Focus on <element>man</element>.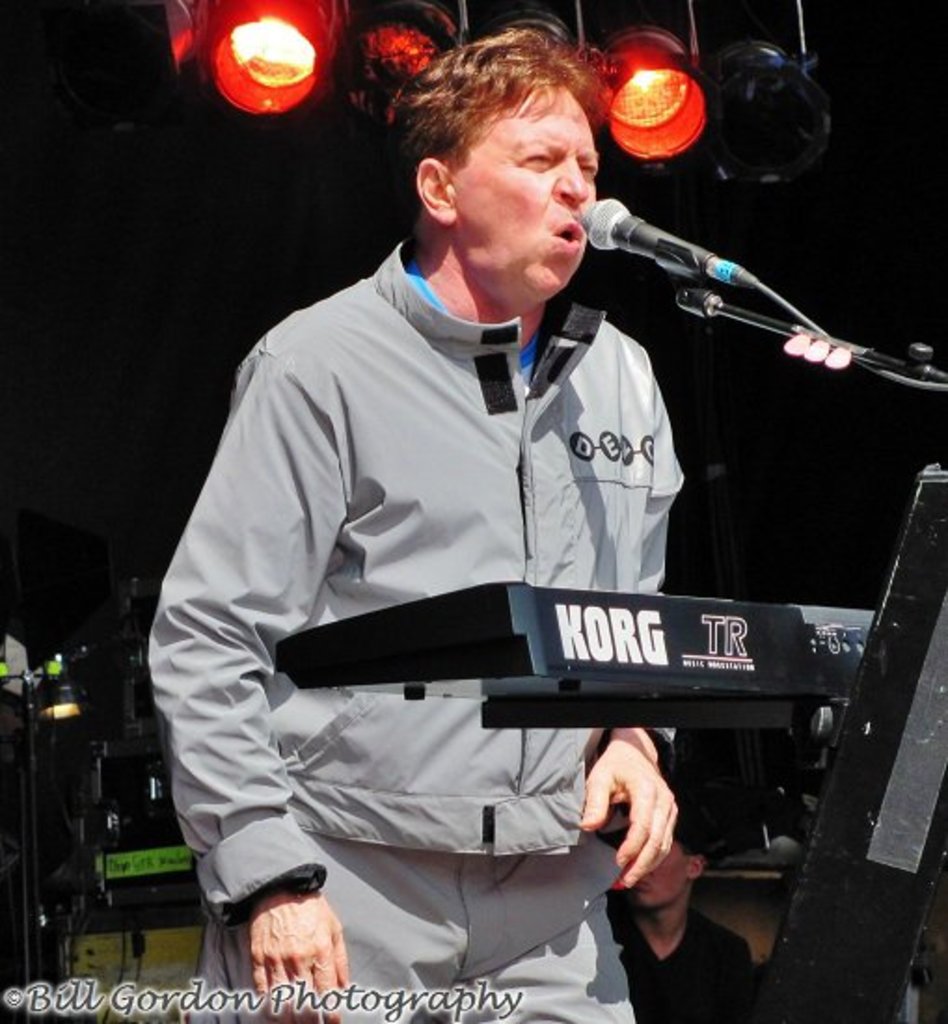
Focused at [x1=192, y1=45, x2=838, y2=979].
